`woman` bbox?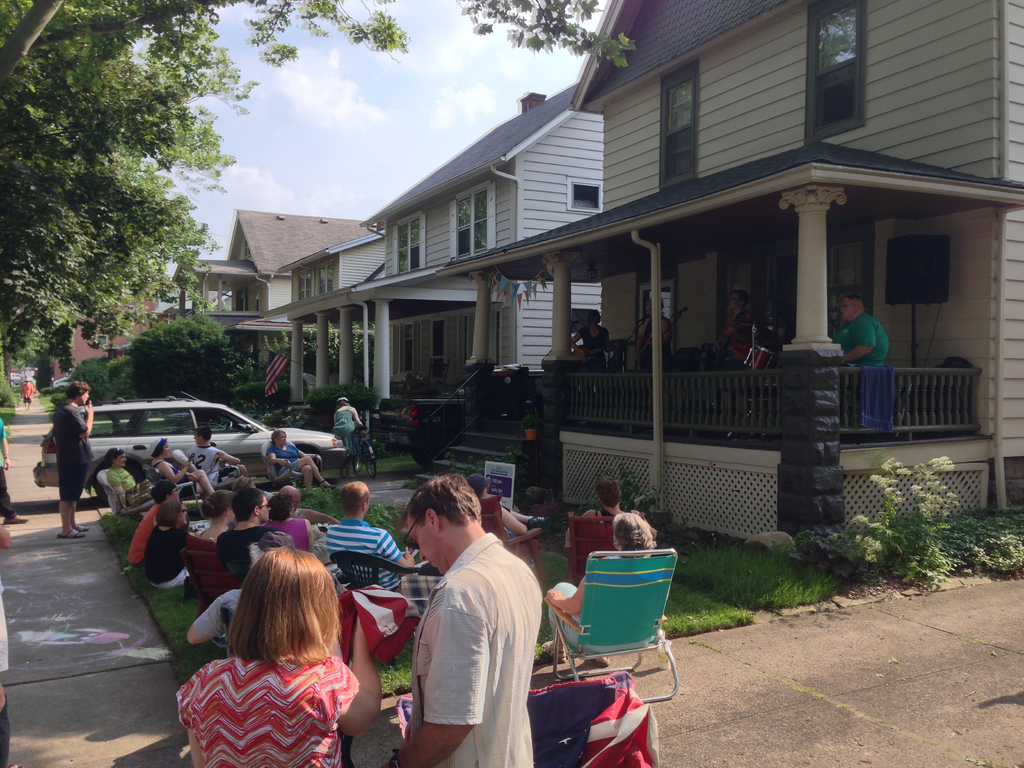
<region>125, 483, 177, 568</region>
